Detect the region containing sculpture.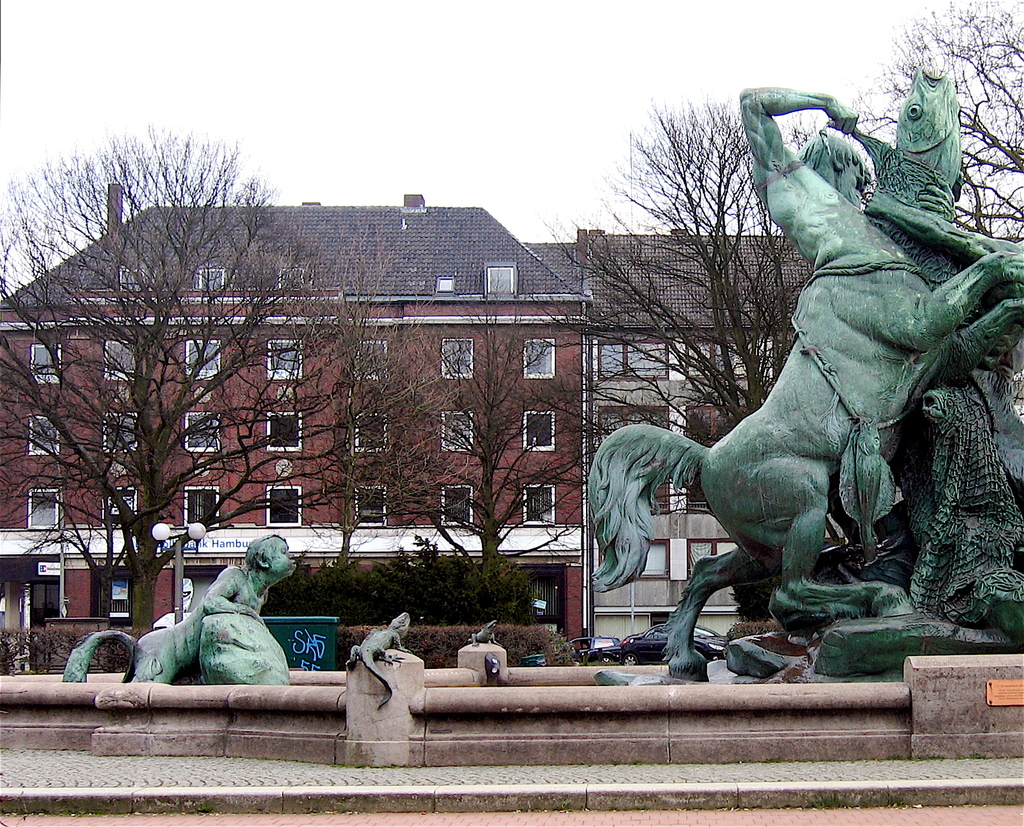
582, 44, 1023, 678.
